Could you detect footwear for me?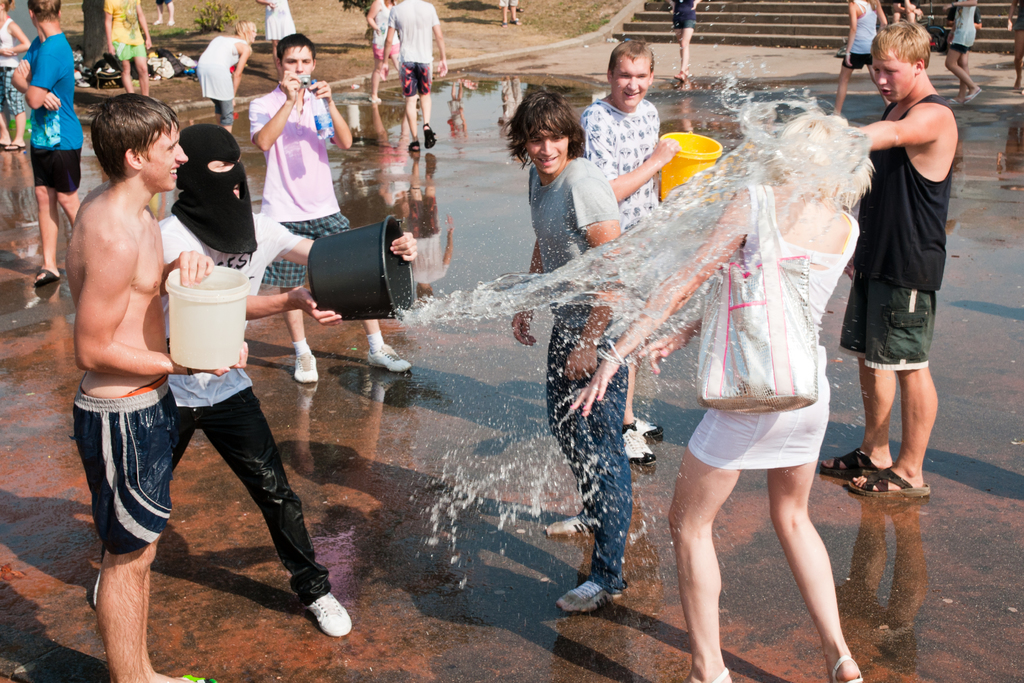
Detection result: [33, 265, 61, 288].
